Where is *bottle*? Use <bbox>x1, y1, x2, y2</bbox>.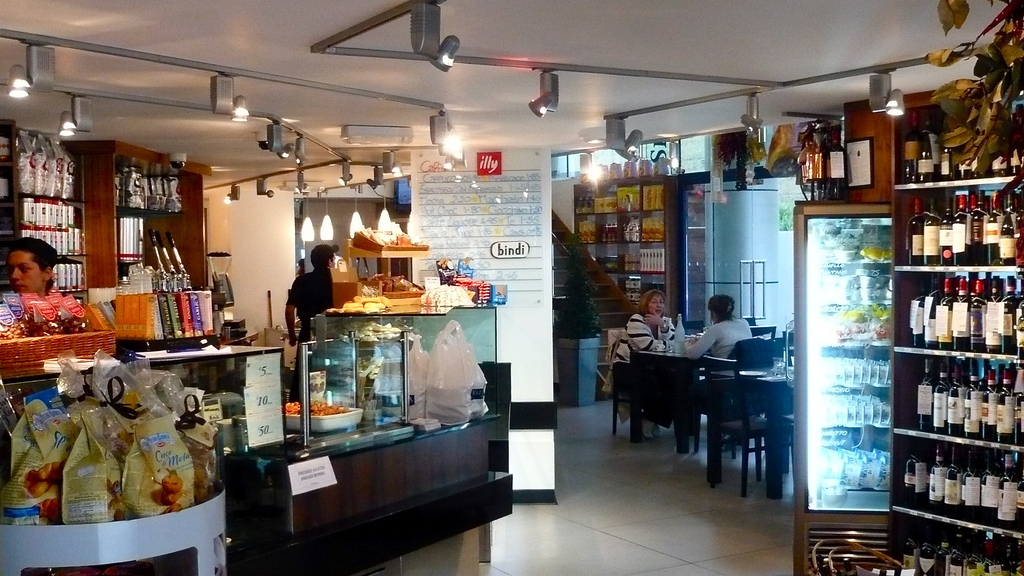
<bbox>902, 193, 929, 263</bbox>.
